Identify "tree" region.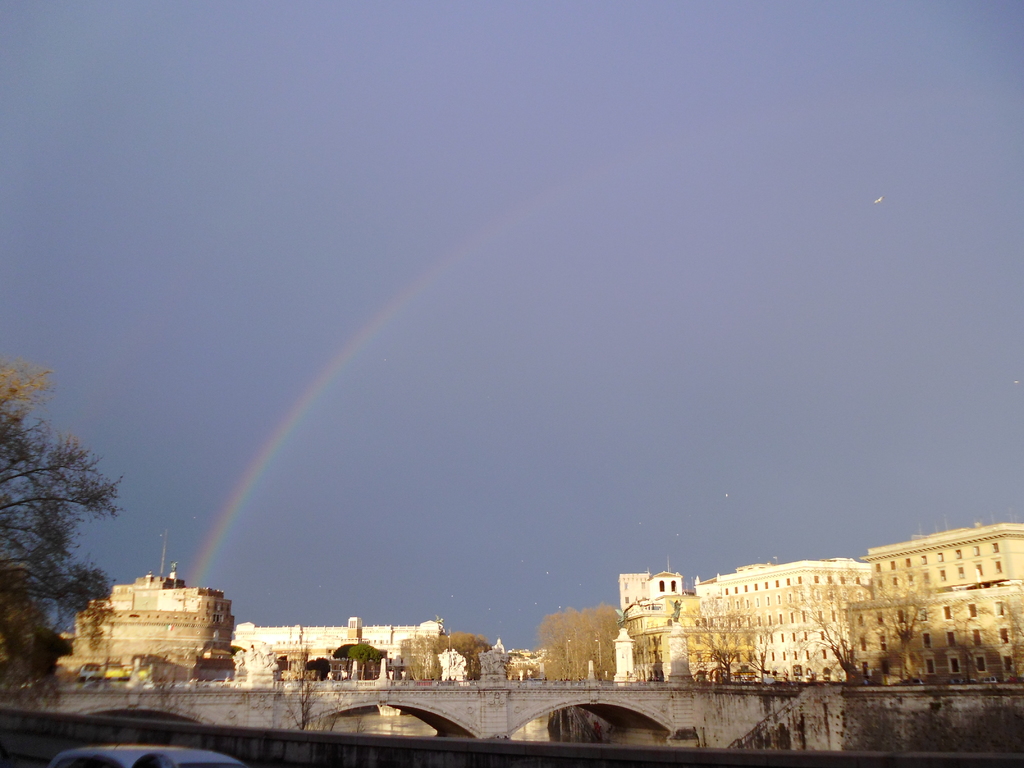
Region: <bbox>430, 629, 488, 676</bbox>.
